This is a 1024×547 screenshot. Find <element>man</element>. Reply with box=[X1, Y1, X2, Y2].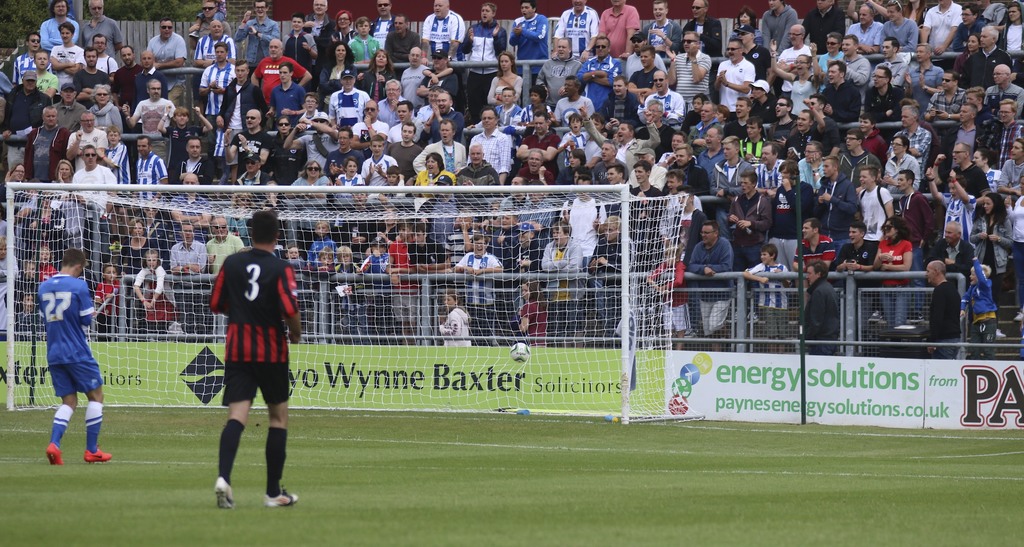
box=[186, 205, 294, 509].
